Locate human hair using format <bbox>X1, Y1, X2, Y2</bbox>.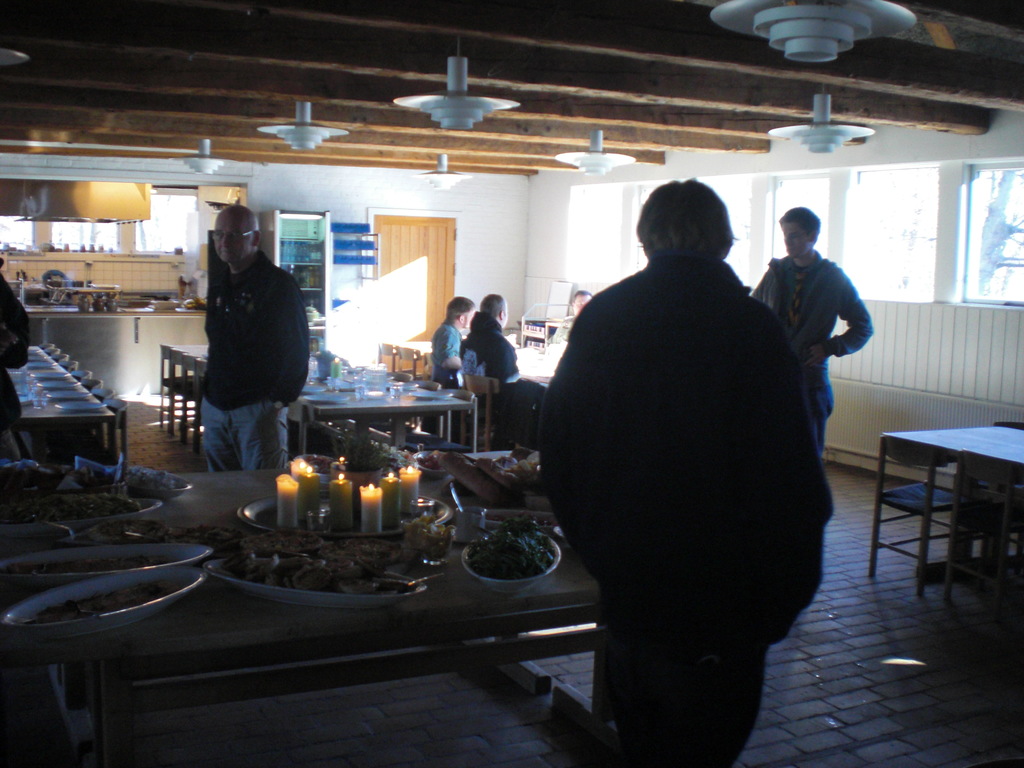
<bbox>777, 204, 820, 240</bbox>.
